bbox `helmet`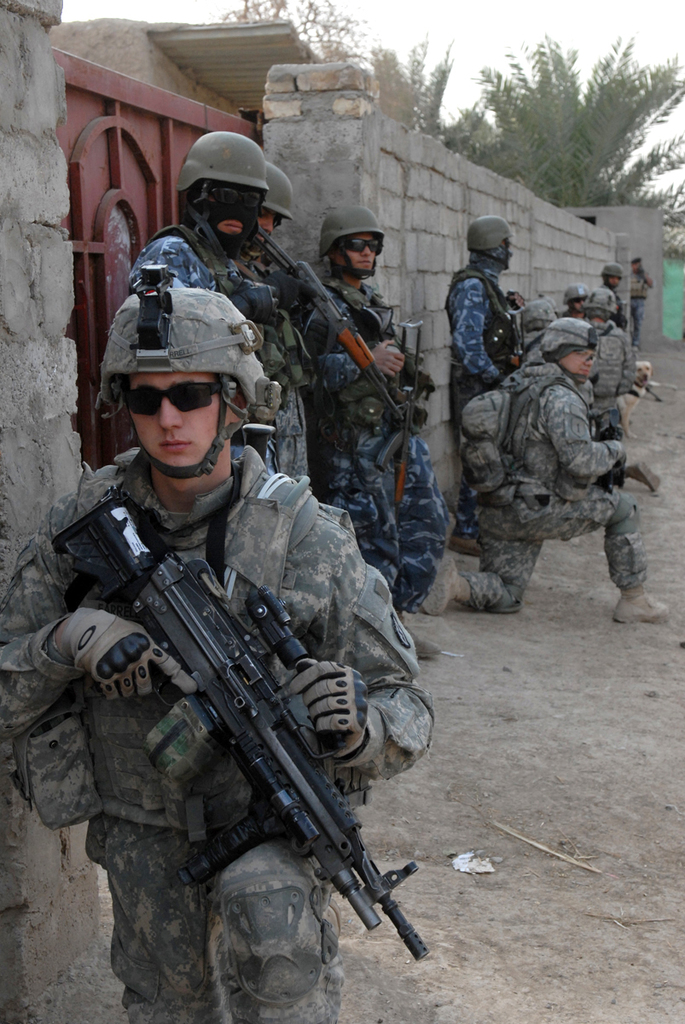
locate(578, 286, 618, 322)
